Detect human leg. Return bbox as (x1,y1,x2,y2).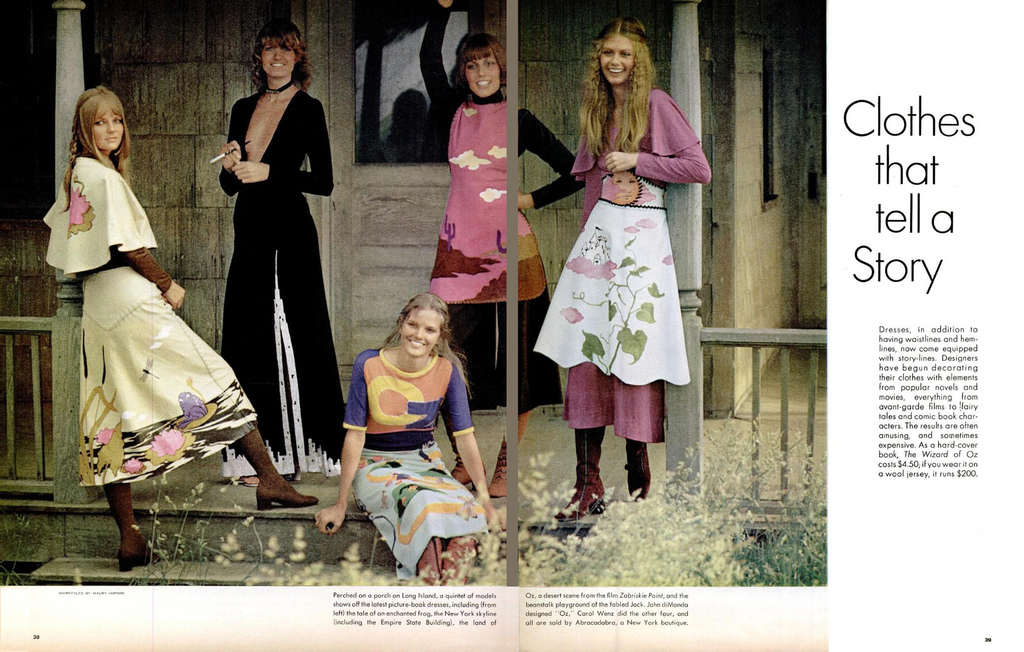
(628,436,650,500).
